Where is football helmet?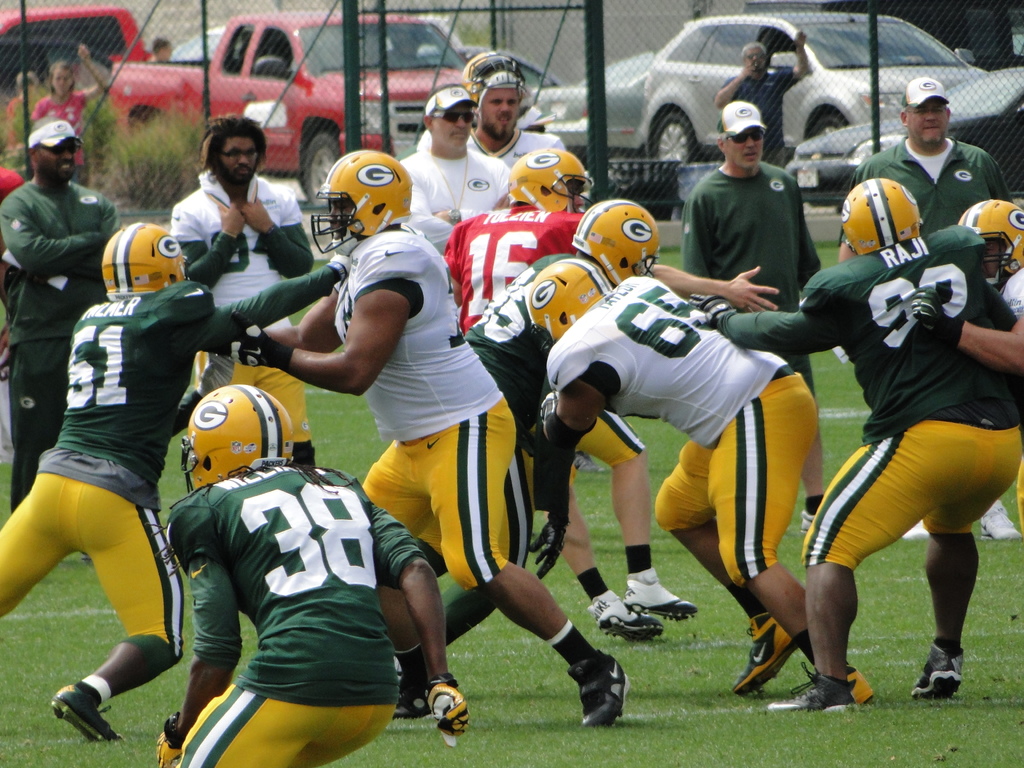
bbox=(463, 51, 508, 103).
